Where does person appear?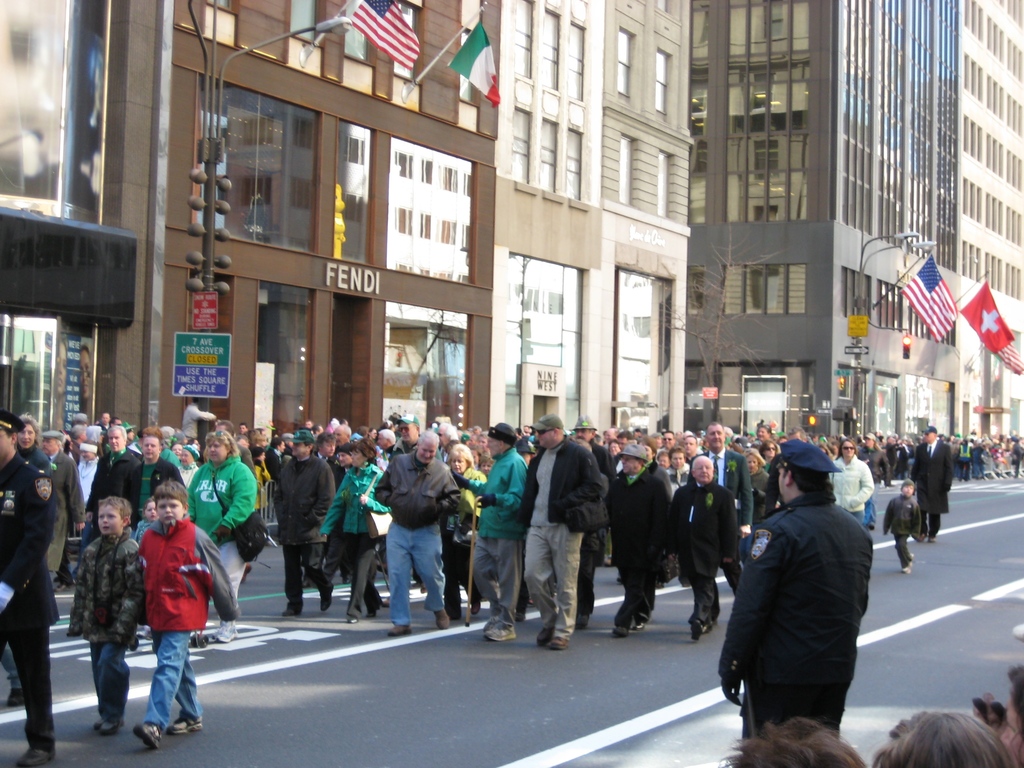
Appears at Rect(445, 439, 491, 619).
